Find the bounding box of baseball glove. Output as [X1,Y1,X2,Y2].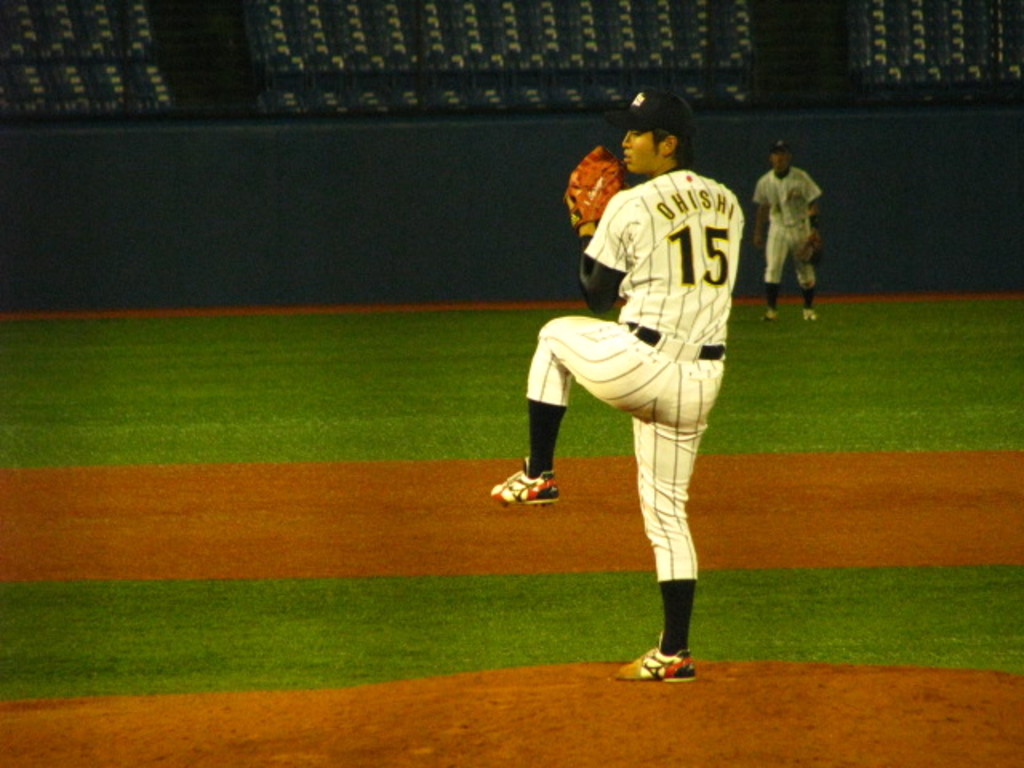
[797,229,822,261].
